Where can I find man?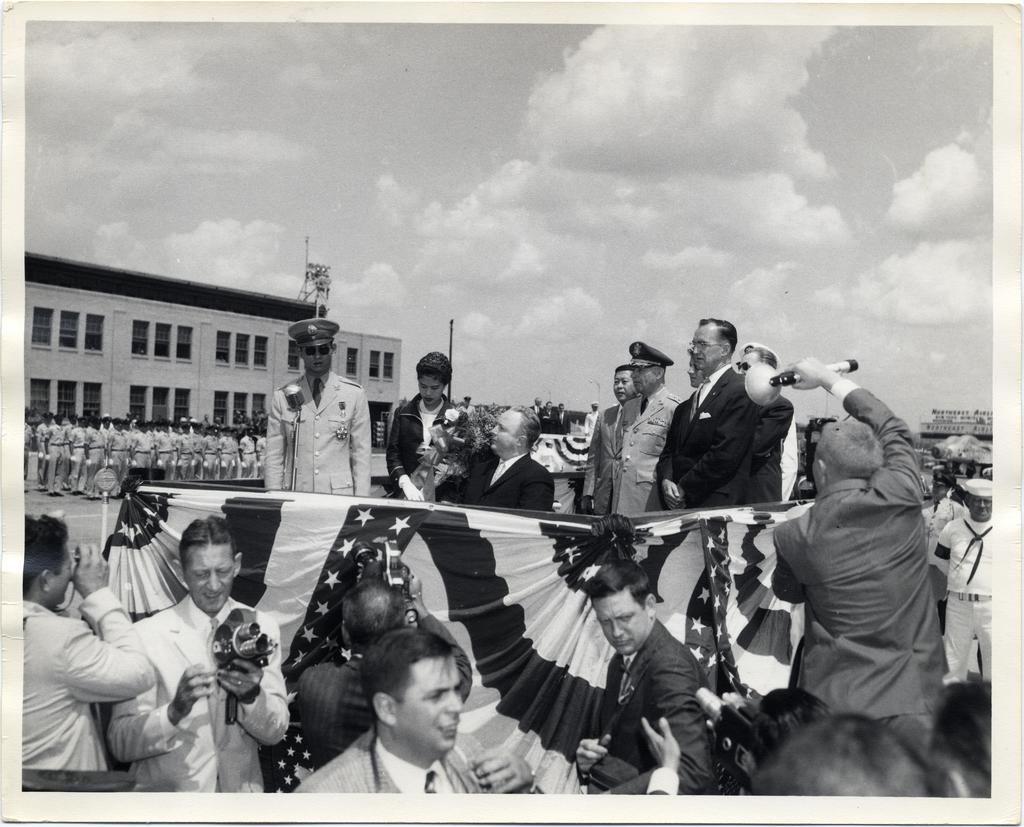
You can find it at box(732, 337, 954, 794).
